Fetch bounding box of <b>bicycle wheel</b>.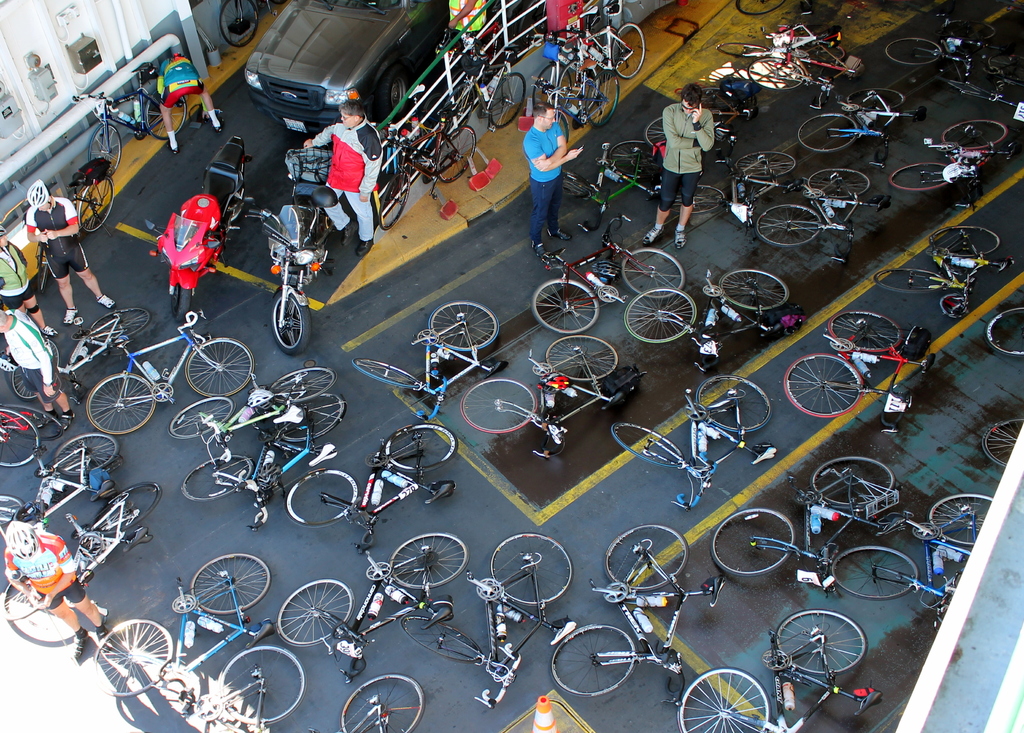
Bbox: 374:175:415:231.
